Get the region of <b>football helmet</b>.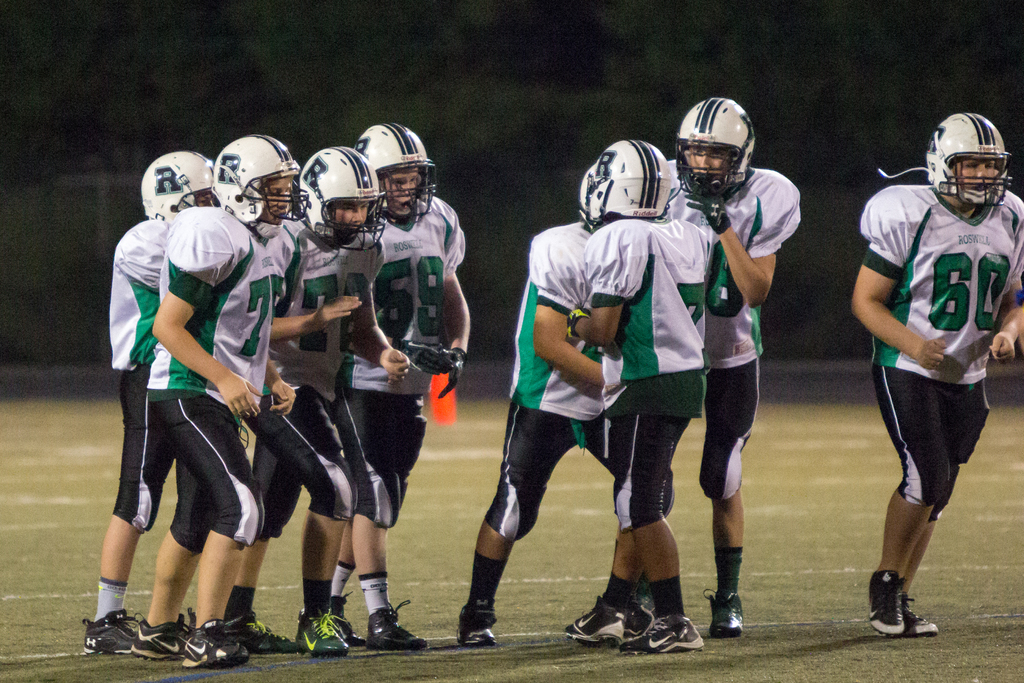
bbox=(202, 135, 292, 226).
